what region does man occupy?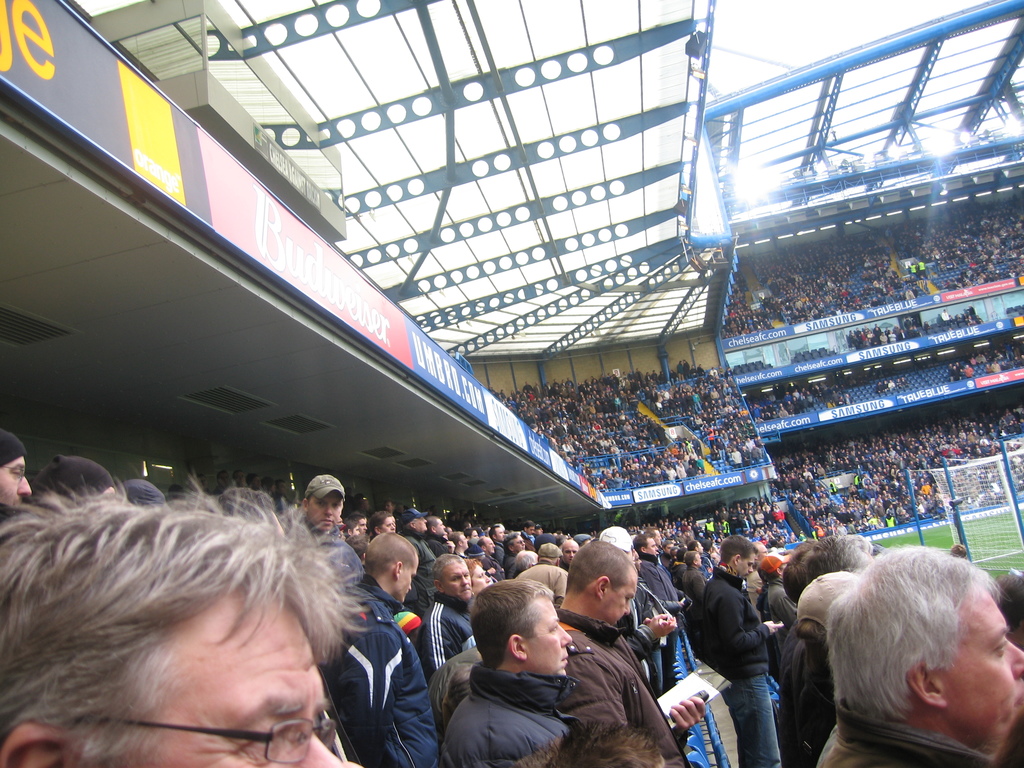
[467, 525, 488, 553].
